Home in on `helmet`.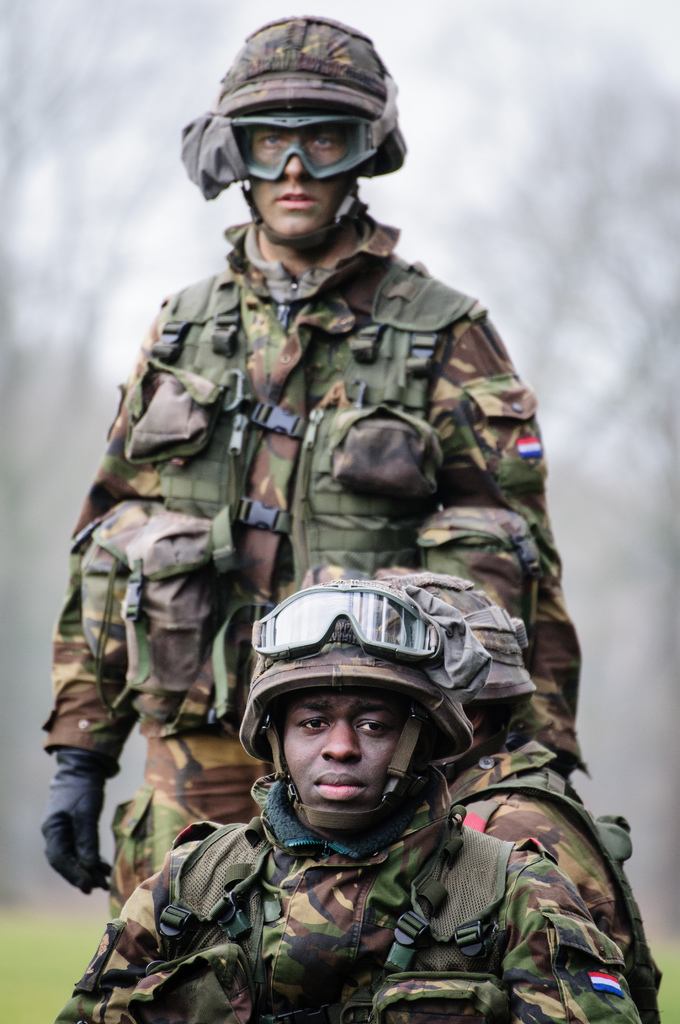
Homed in at bbox(209, 10, 412, 243).
